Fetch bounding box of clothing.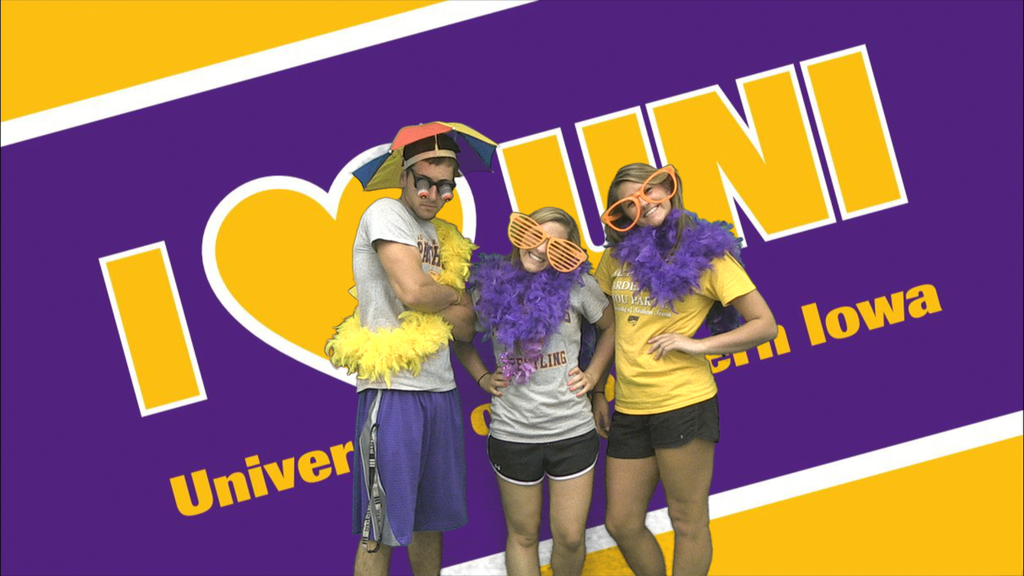
Bbox: rect(485, 268, 611, 483).
